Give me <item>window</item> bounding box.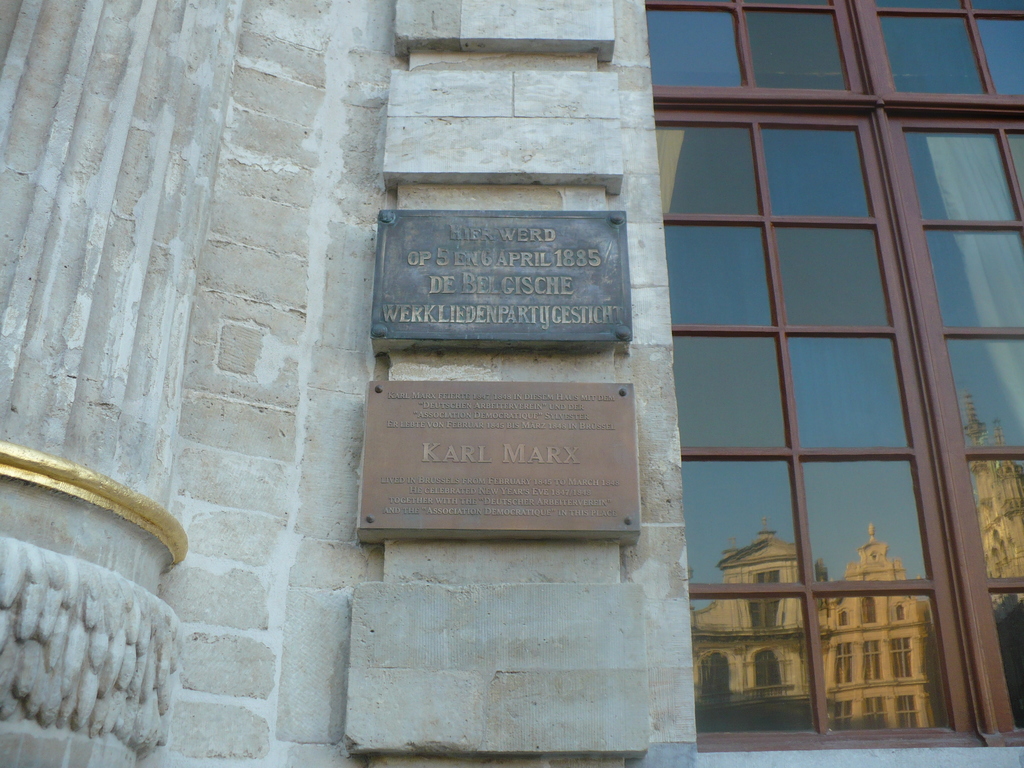
x1=661 y1=8 x2=1013 y2=756.
